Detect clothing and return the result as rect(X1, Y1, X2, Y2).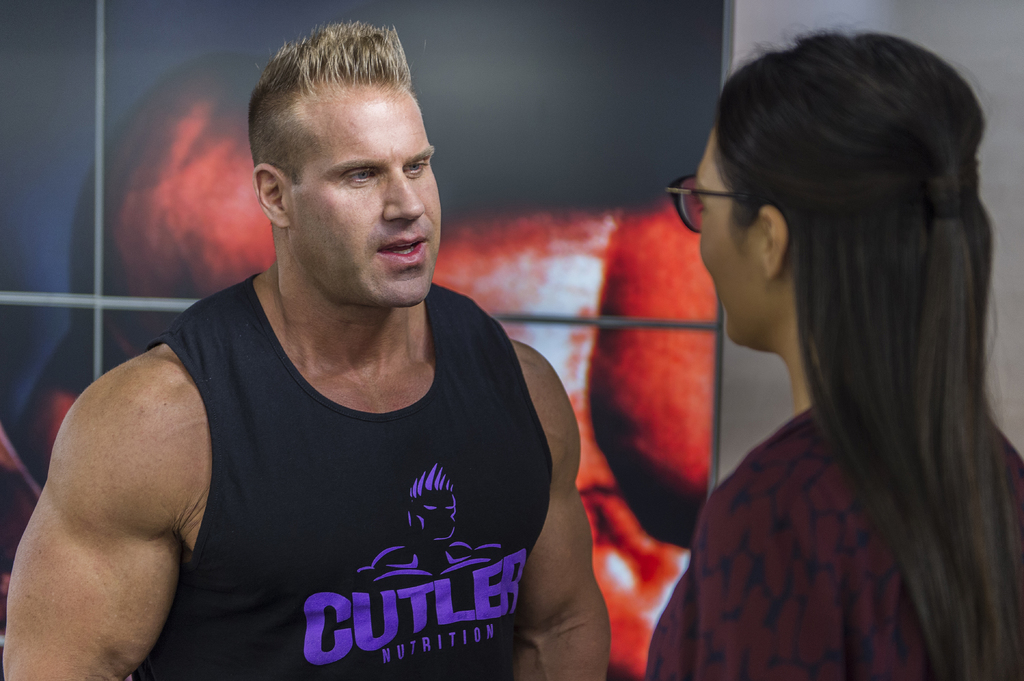
rect(646, 410, 1023, 680).
